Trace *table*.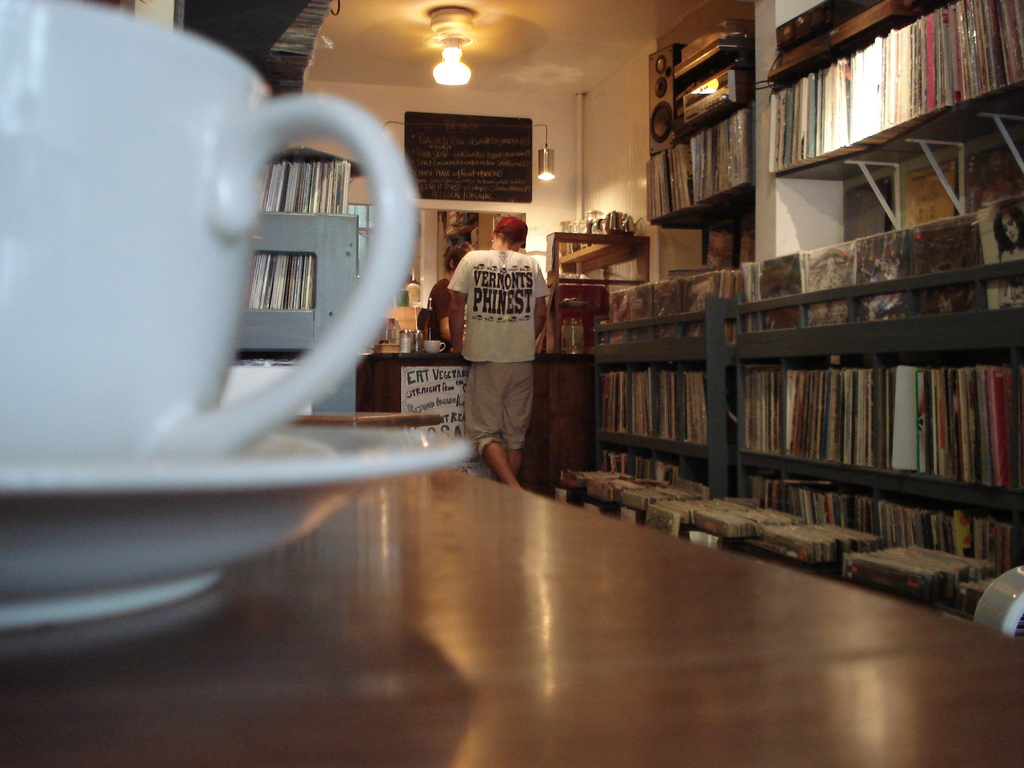
Traced to select_region(122, 447, 986, 742).
